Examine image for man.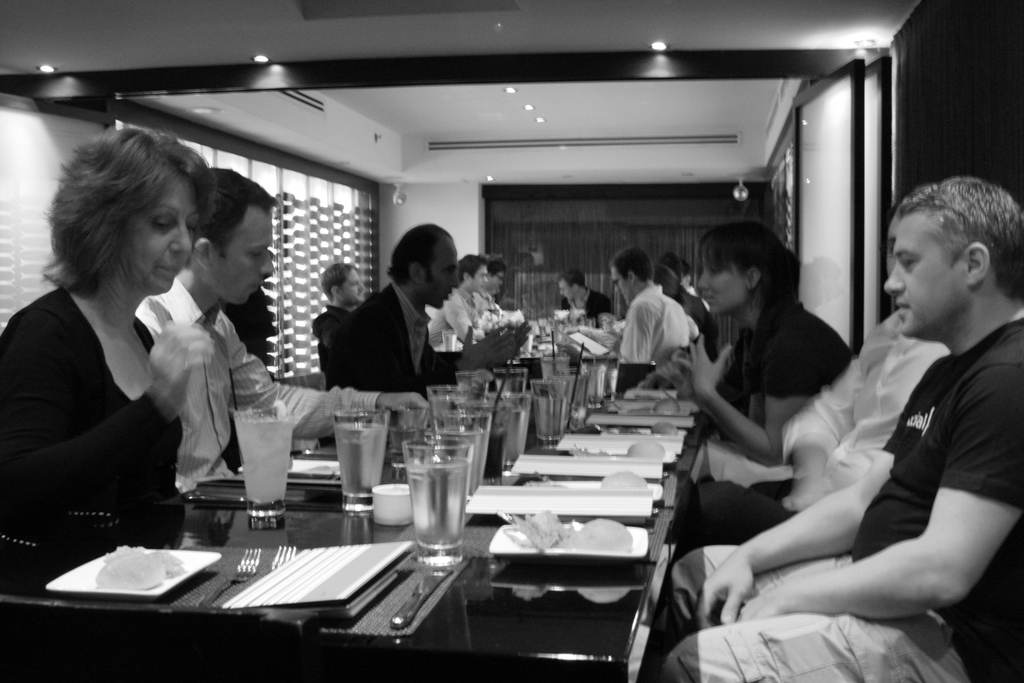
Examination result: (left=332, top=226, right=514, bottom=393).
